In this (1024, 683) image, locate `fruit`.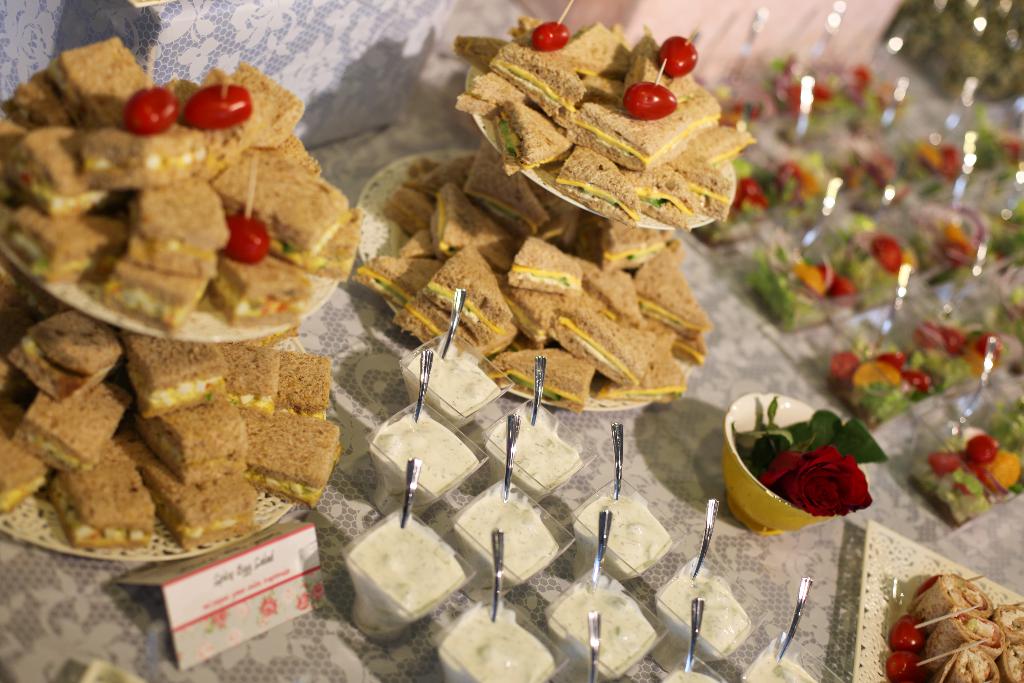
Bounding box: <box>653,34,701,78</box>.
